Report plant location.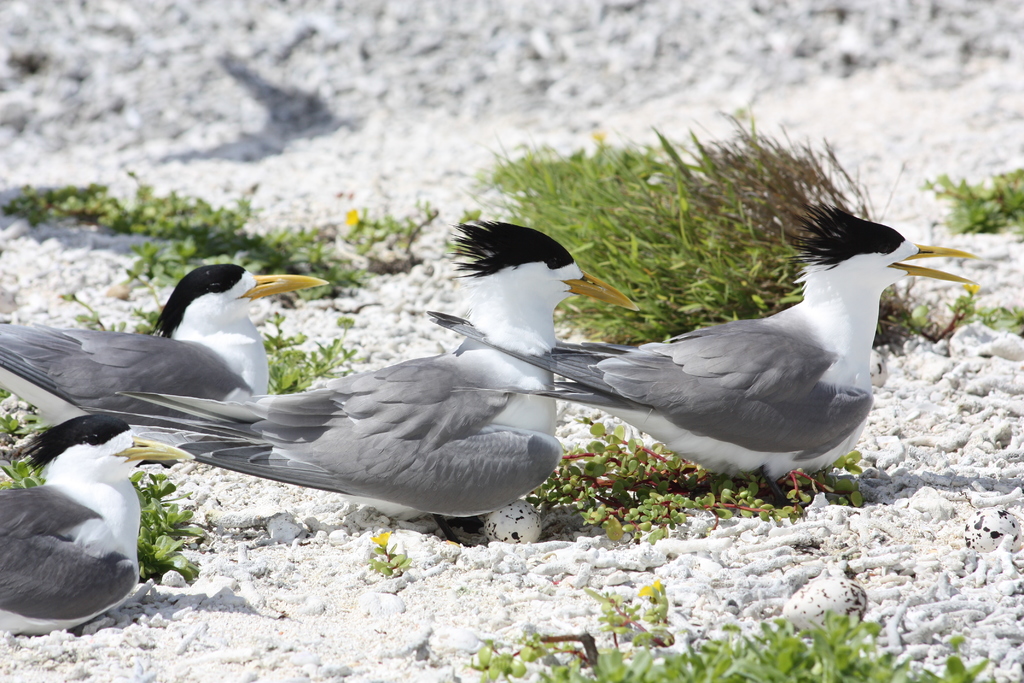
Report: [524, 401, 884, 562].
